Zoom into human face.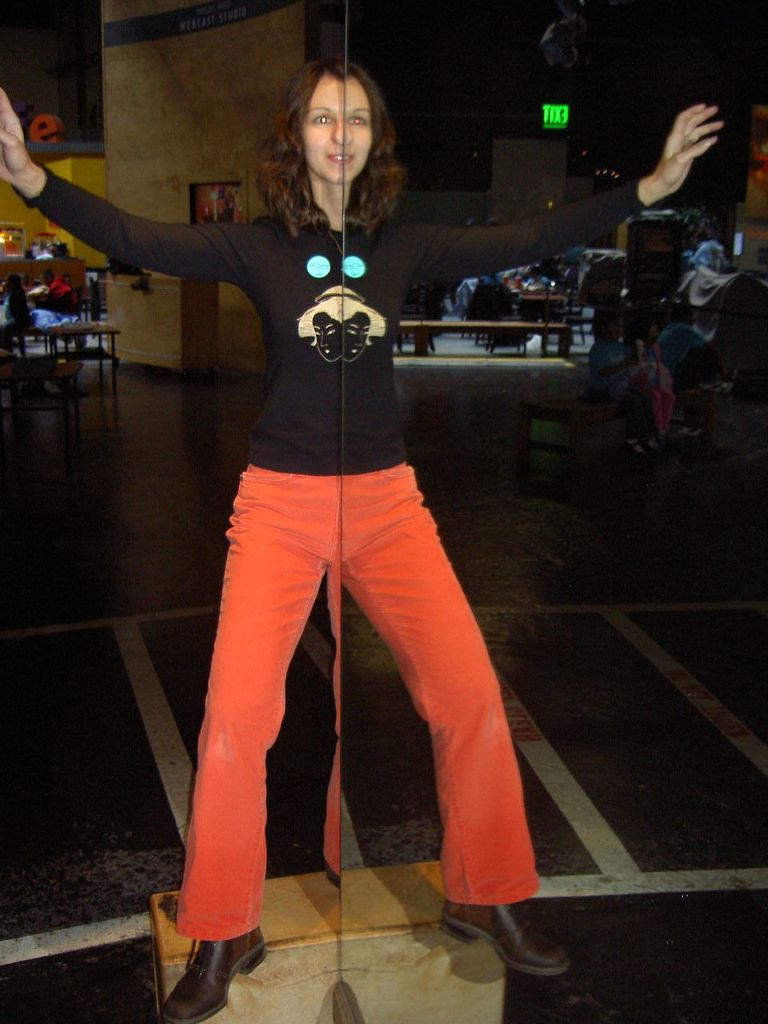
Zoom target: Rect(303, 73, 346, 186).
